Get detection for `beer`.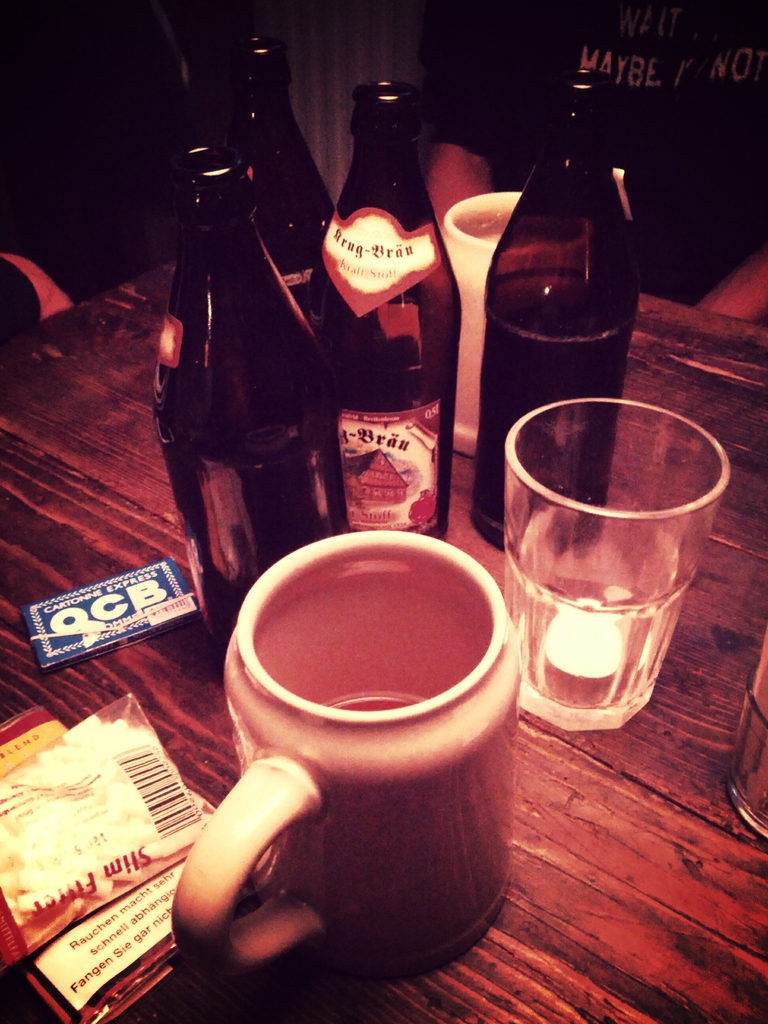
Detection: left=147, top=113, right=355, bottom=682.
